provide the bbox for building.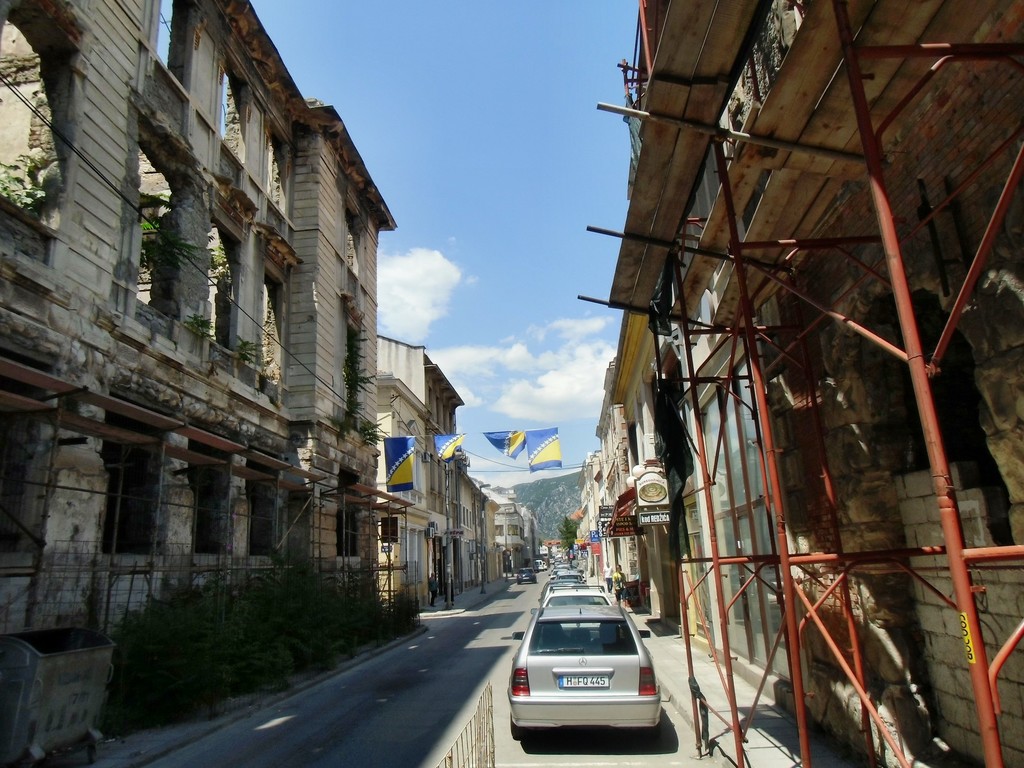
[x1=0, y1=0, x2=396, y2=637].
